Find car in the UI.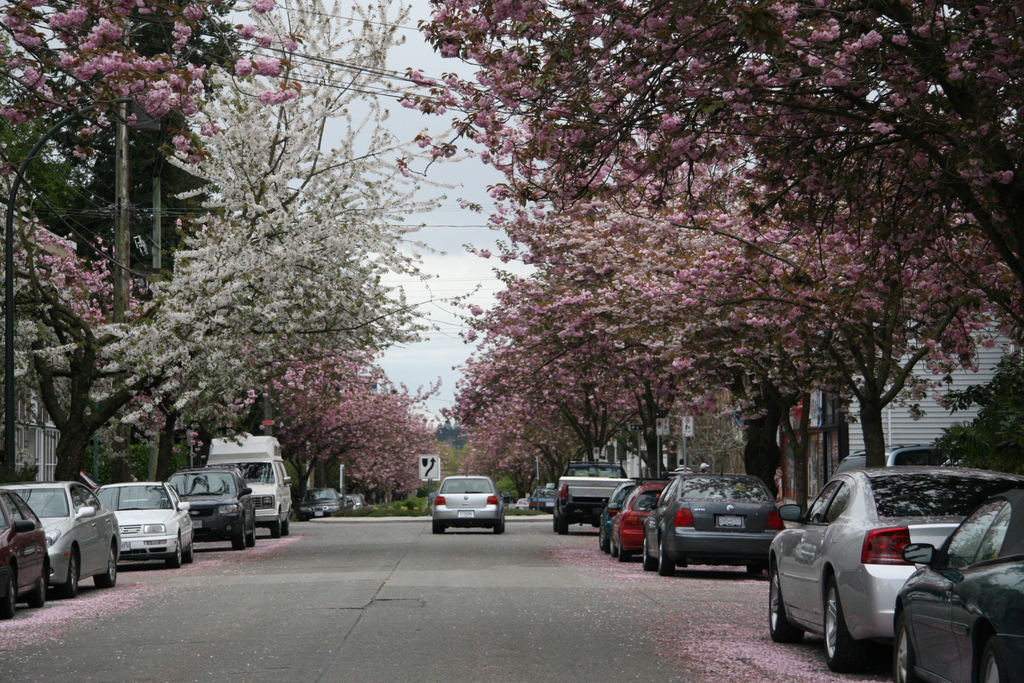
UI element at bbox=[2, 478, 124, 600].
